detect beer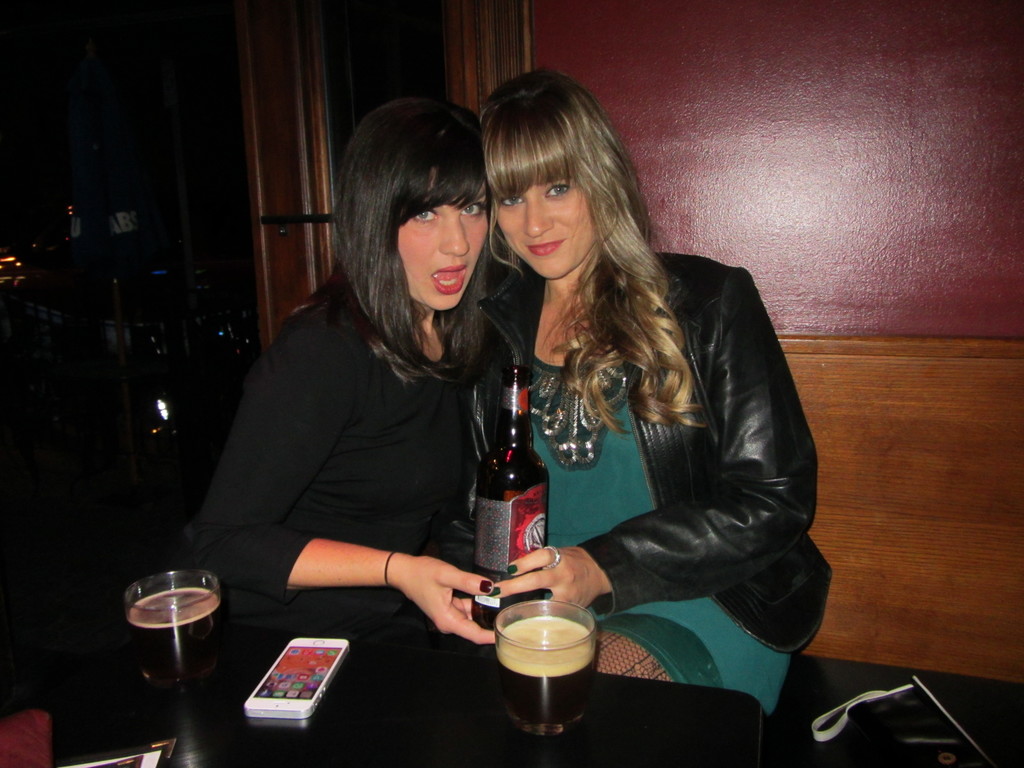
l=495, t=615, r=593, b=729
